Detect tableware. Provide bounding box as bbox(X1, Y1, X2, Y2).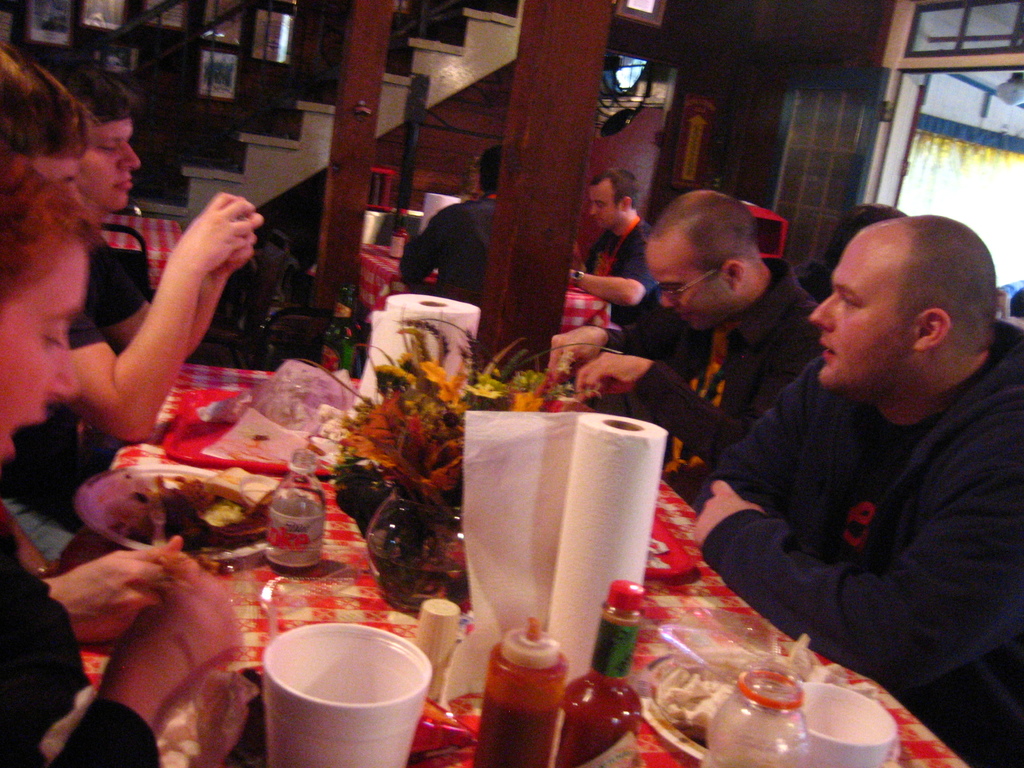
bbox(241, 611, 436, 767).
